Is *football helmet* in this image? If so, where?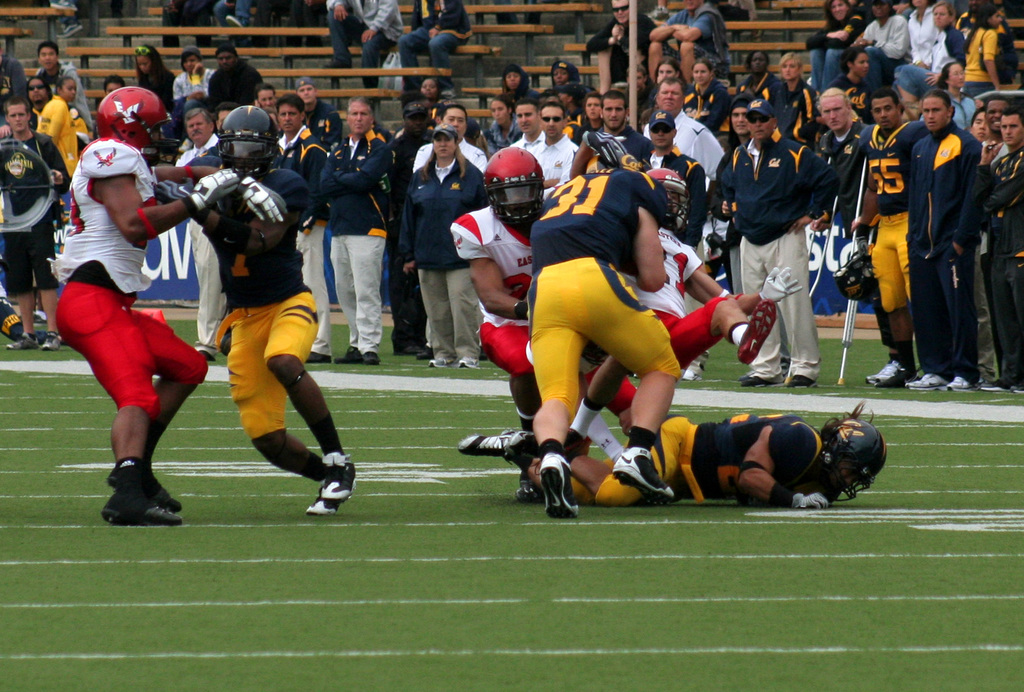
Yes, at (left=644, top=165, right=692, bottom=224).
